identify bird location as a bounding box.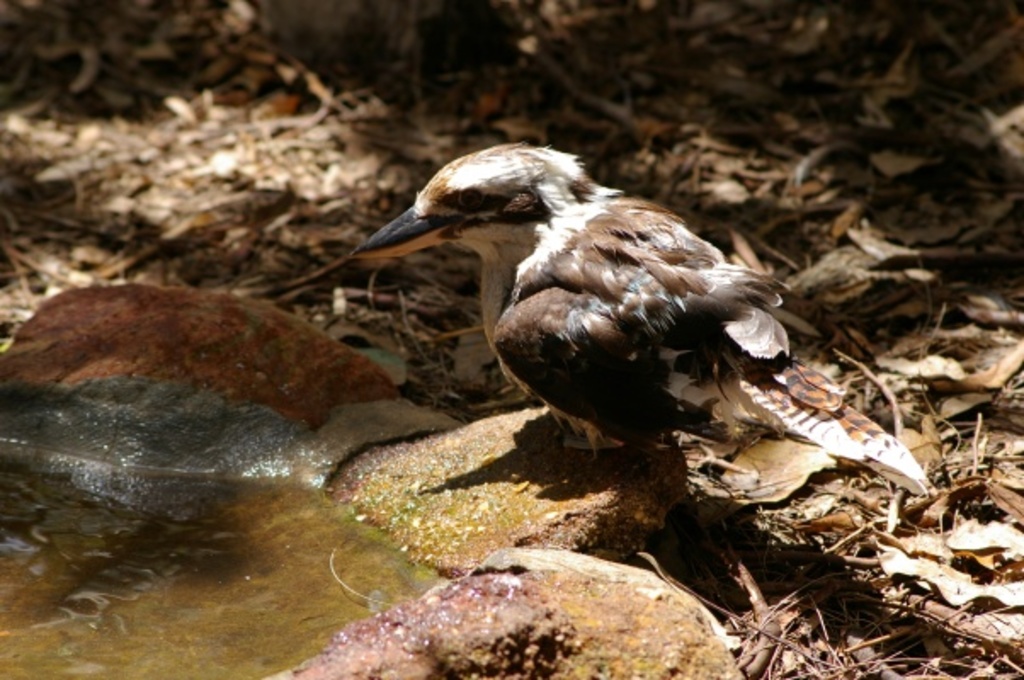
{"x1": 338, "y1": 153, "x2": 859, "y2": 500}.
